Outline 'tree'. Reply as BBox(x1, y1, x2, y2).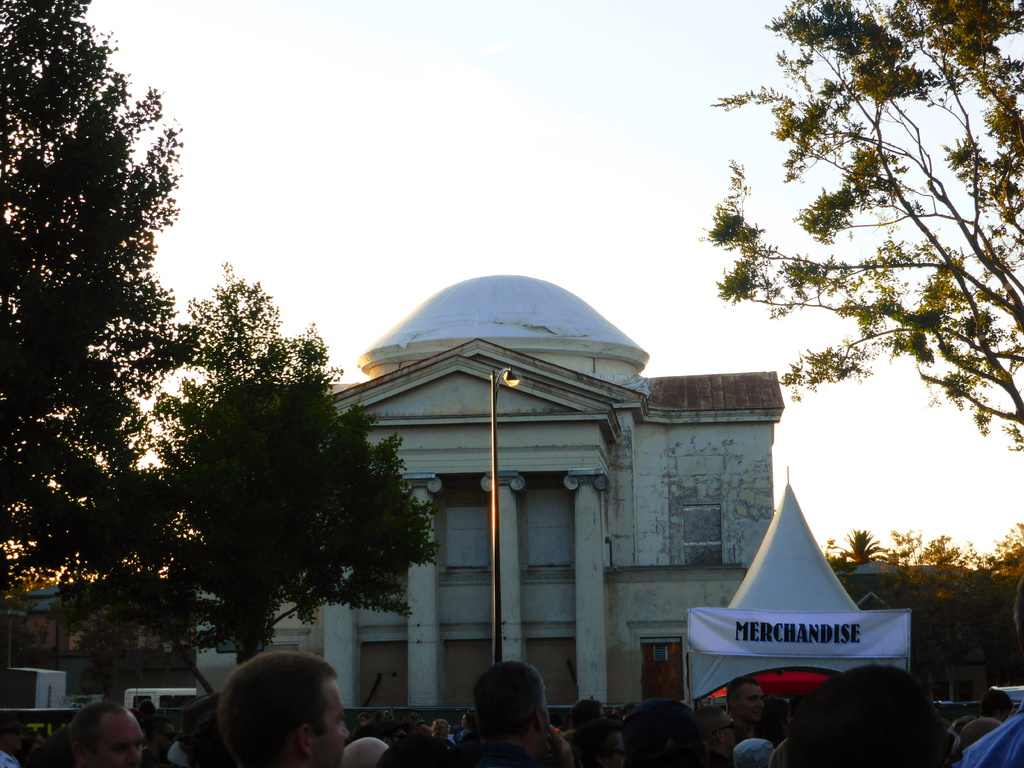
BBox(695, 0, 1023, 454).
